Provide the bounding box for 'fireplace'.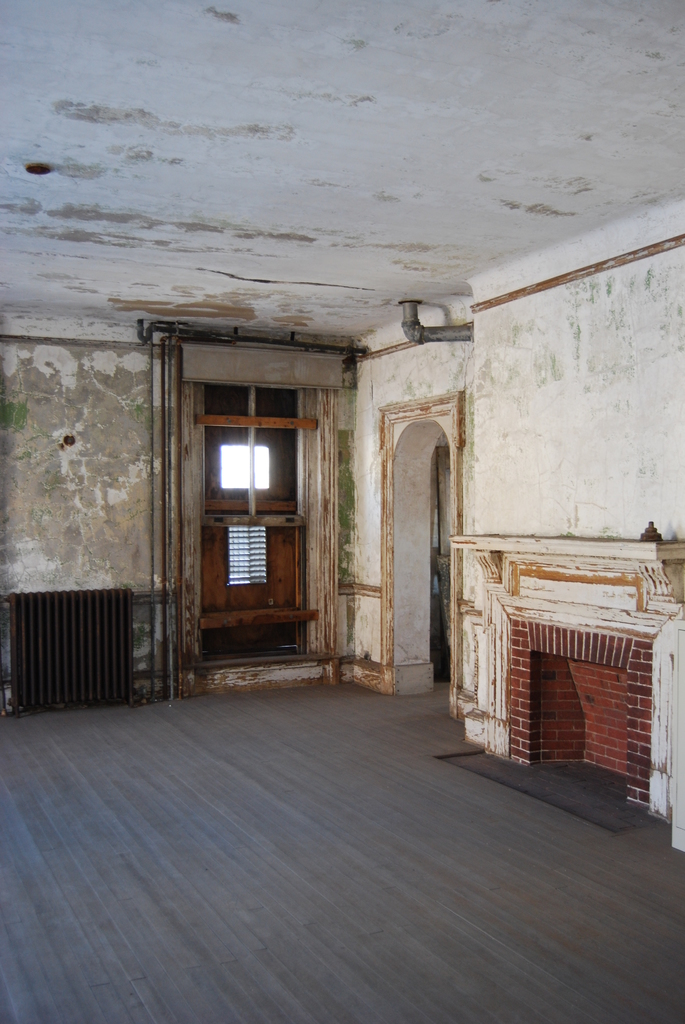
Rect(509, 619, 652, 810).
